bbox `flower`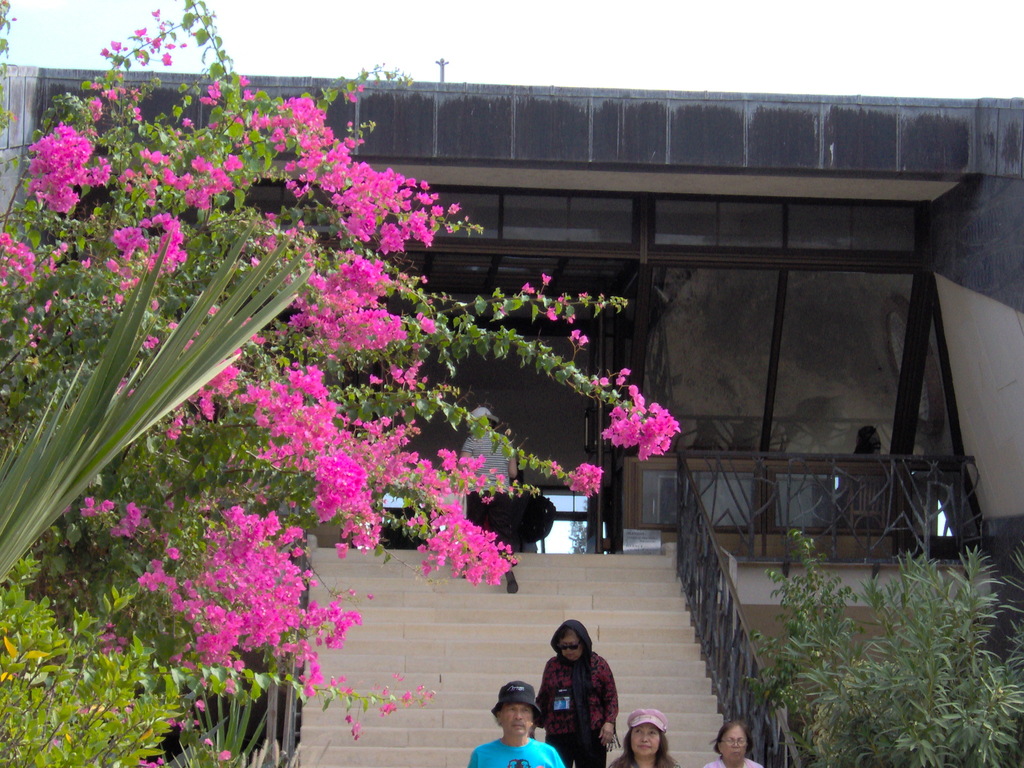
218/746/234/767
